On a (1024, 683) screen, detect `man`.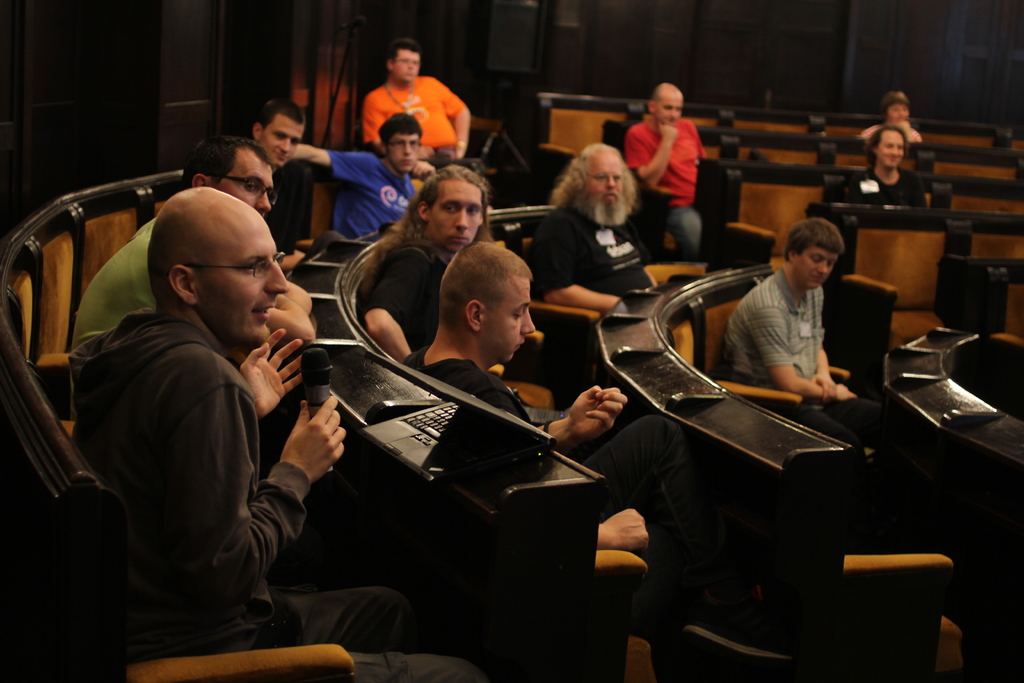
box=[726, 217, 876, 411].
